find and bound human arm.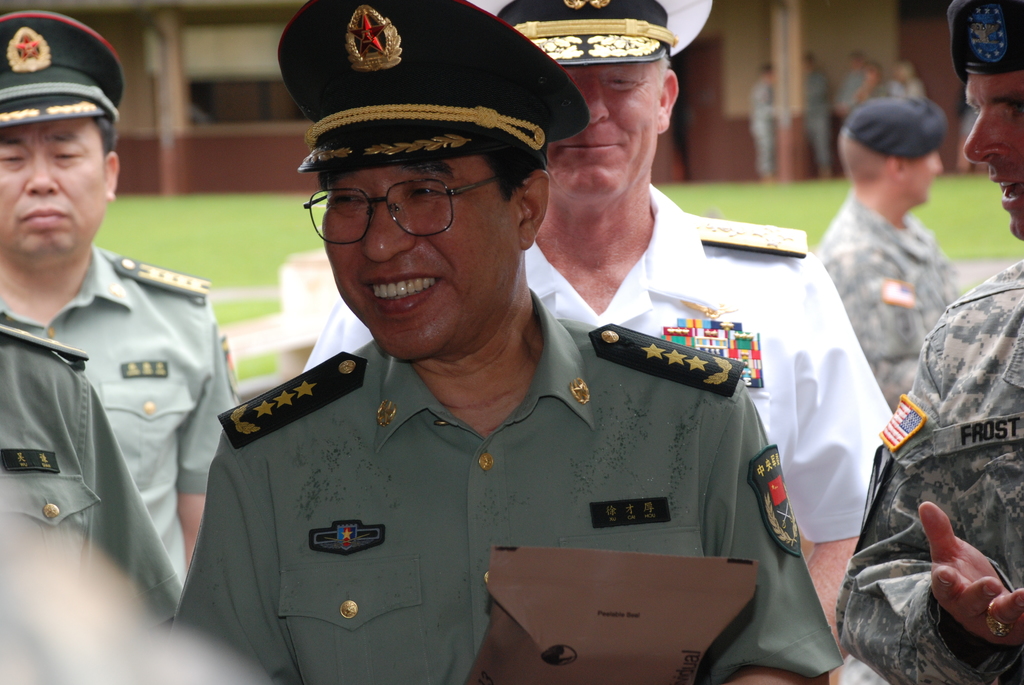
Bound: 79,398,181,649.
